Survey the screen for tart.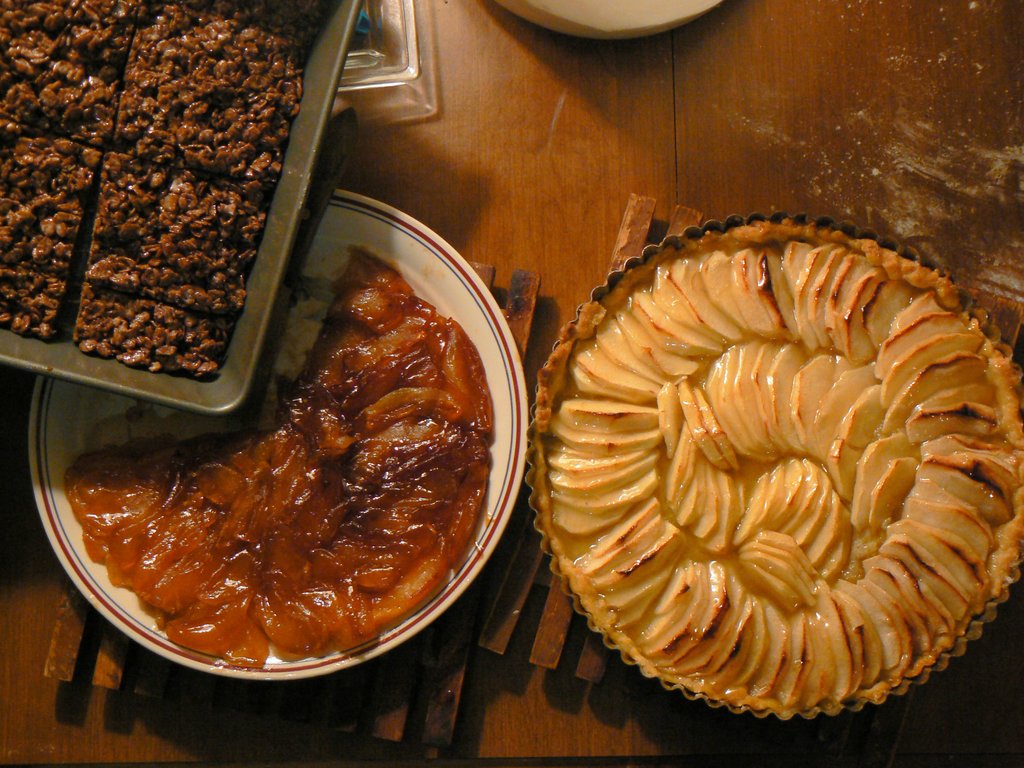
Survey found: 56:249:493:667.
